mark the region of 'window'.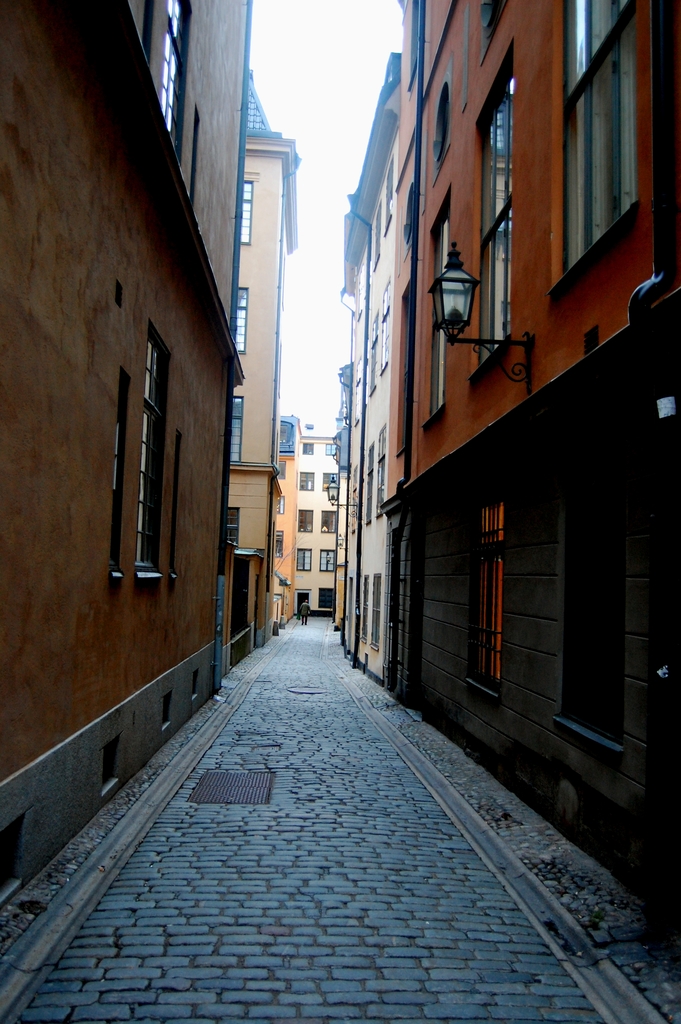
Region: {"left": 303, "top": 444, "right": 308, "bottom": 452}.
